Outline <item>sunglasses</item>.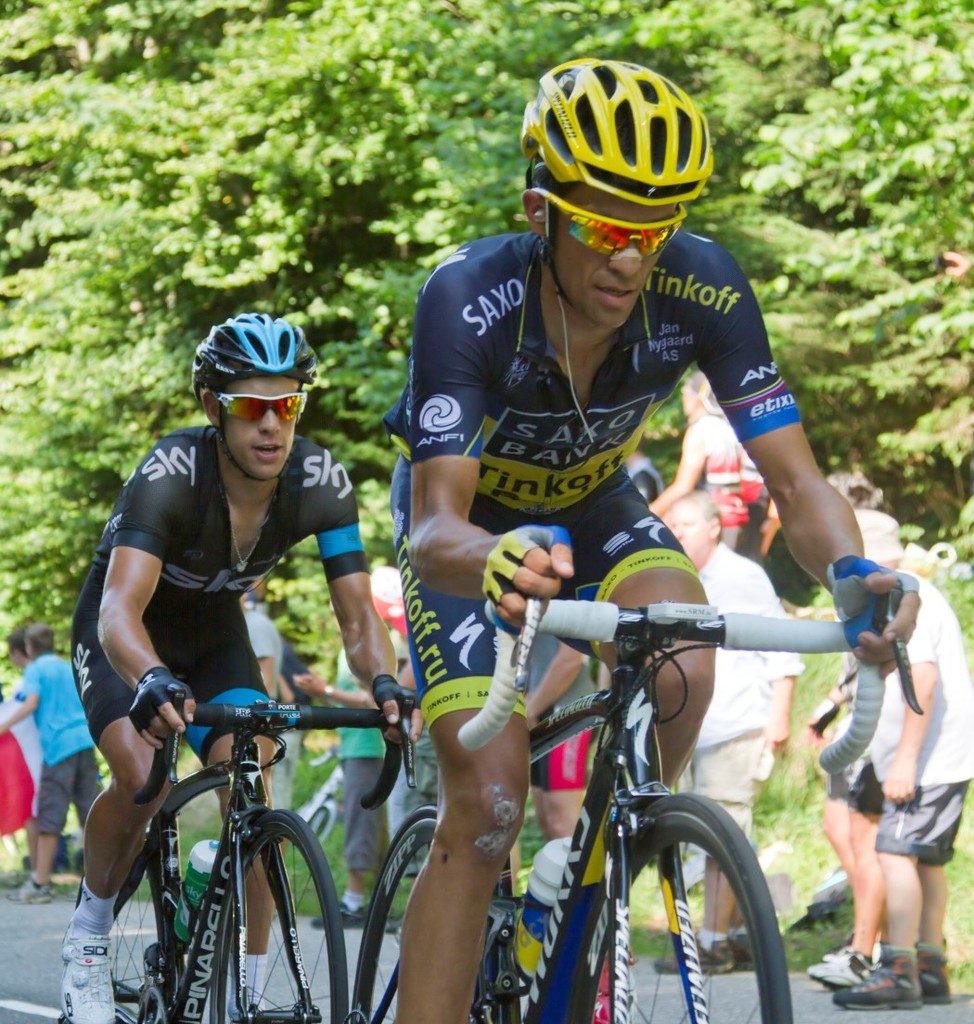
Outline: l=538, t=187, r=688, b=257.
